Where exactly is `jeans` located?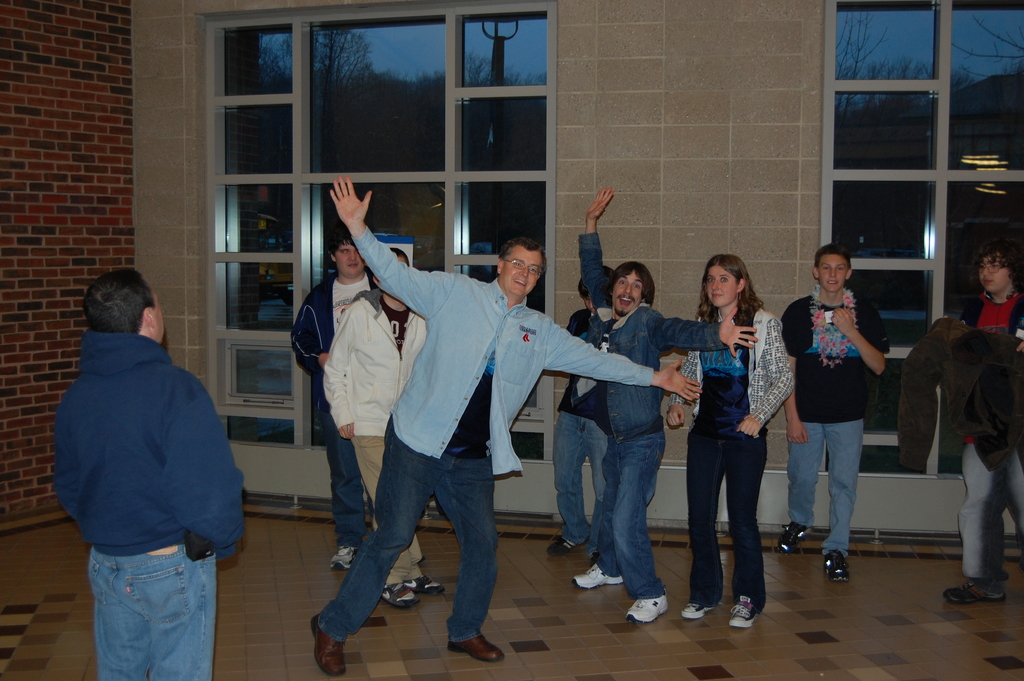
Its bounding box is 93, 548, 218, 680.
